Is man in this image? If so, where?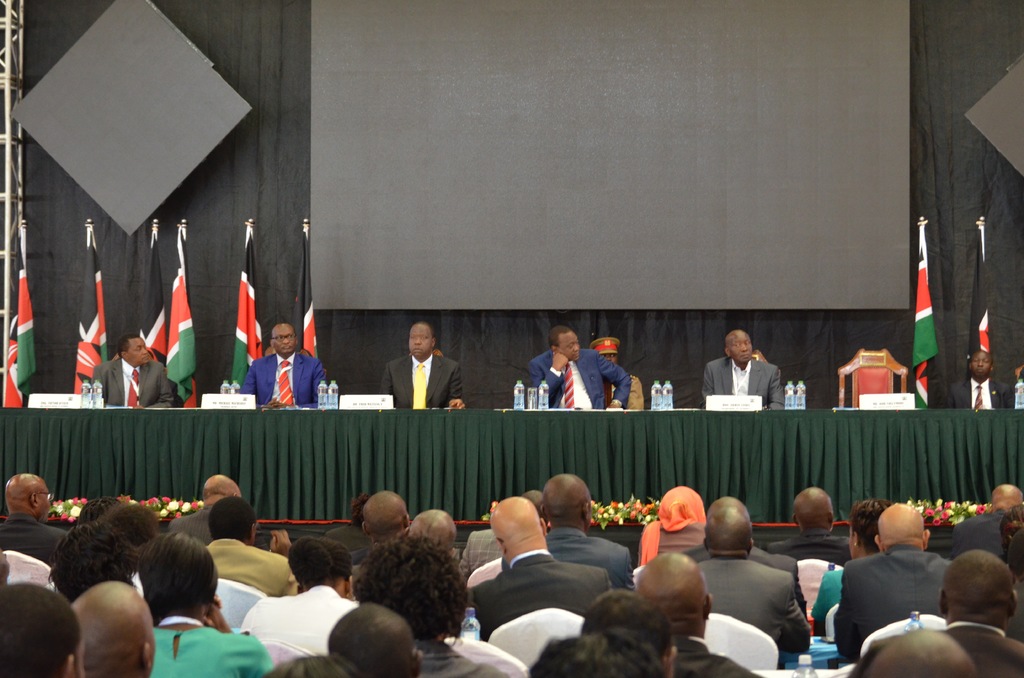
Yes, at bbox(0, 467, 75, 576).
